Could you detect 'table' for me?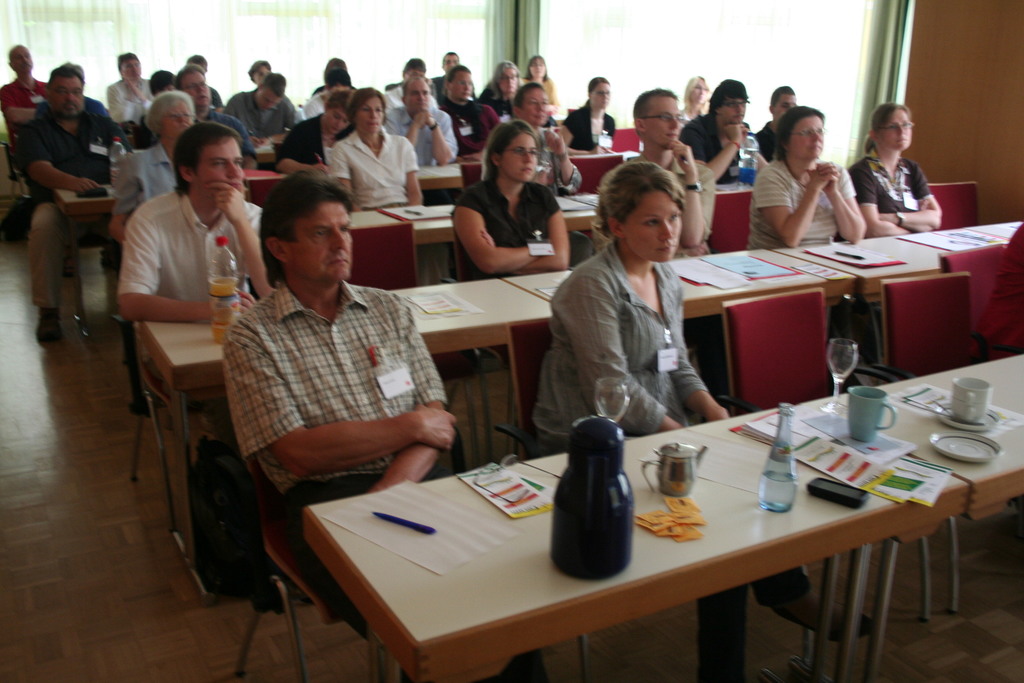
Detection result: (51, 149, 637, 327).
